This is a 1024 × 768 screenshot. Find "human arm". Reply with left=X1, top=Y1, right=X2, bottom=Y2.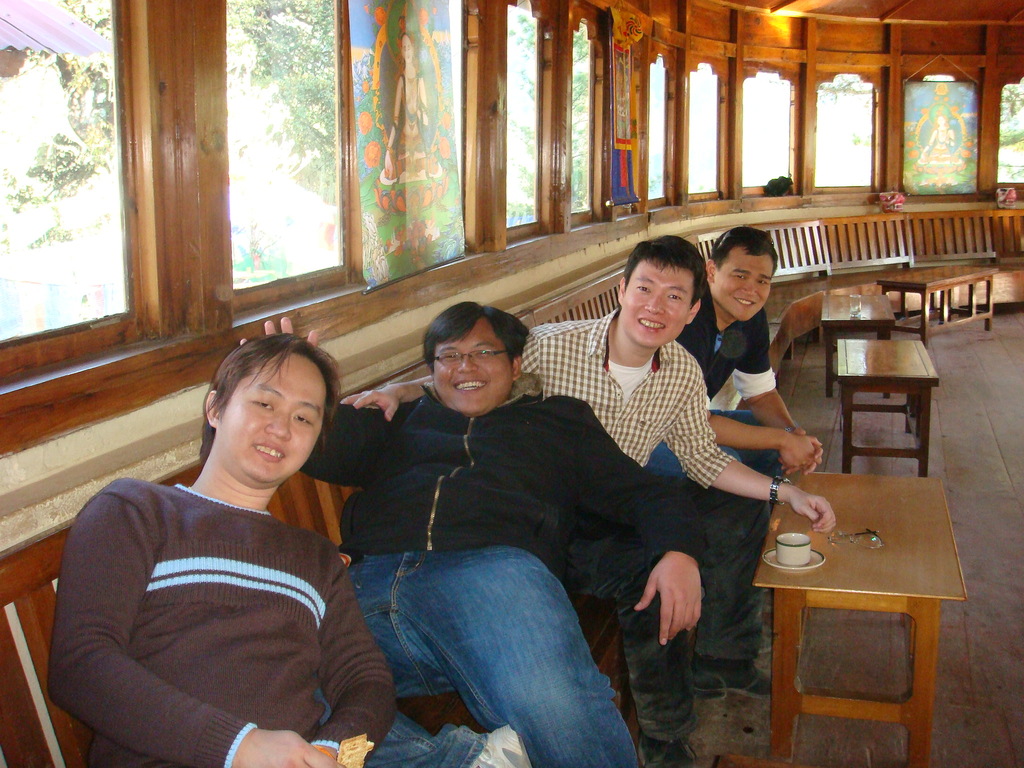
left=196, top=335, right=401, bottom=492.
